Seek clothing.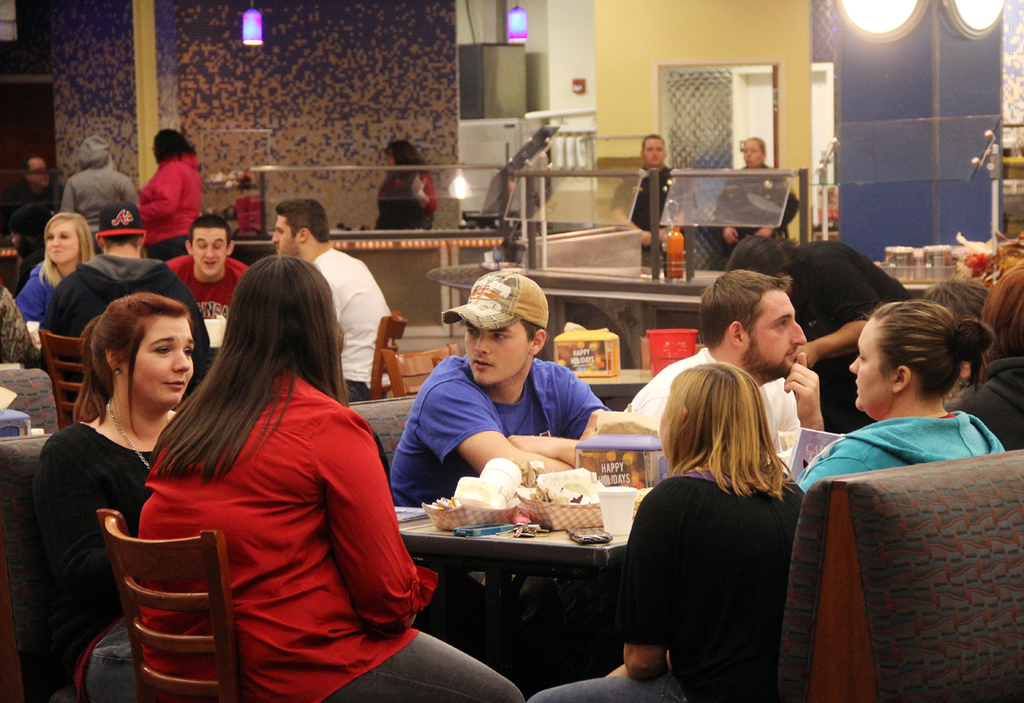
522:471:777:702.
